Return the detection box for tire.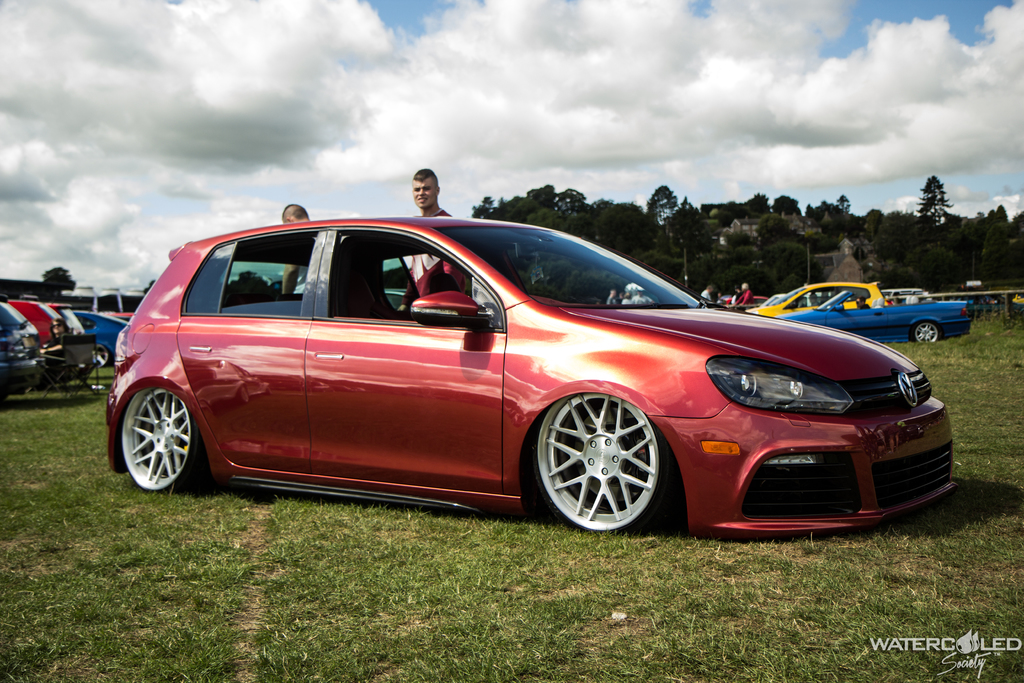
[124,387,206,492].
